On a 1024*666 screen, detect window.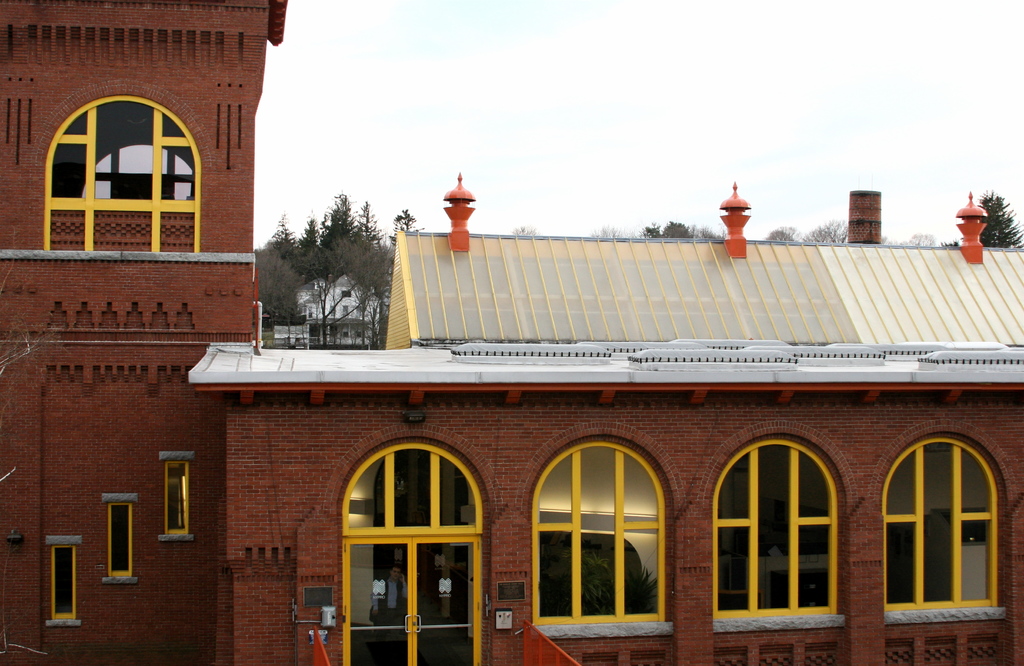
region(532, 440, 669, 629).
